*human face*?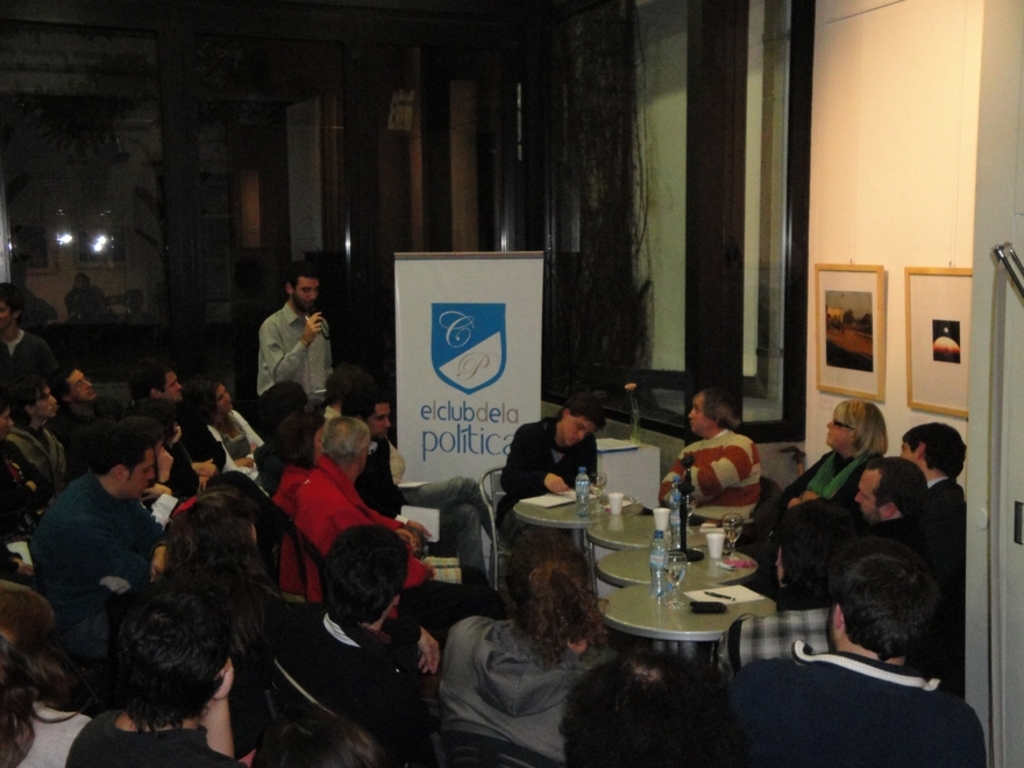
box=[368, 406, 390, 443]
